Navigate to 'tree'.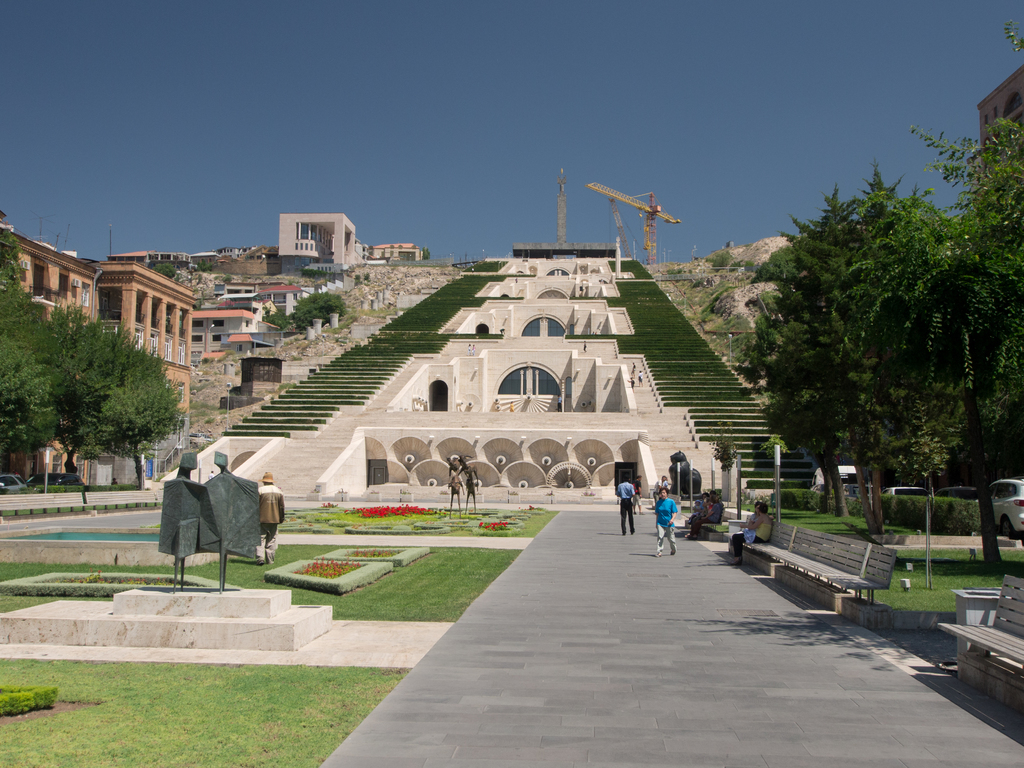
Navigation target: 295 289 346 337.
